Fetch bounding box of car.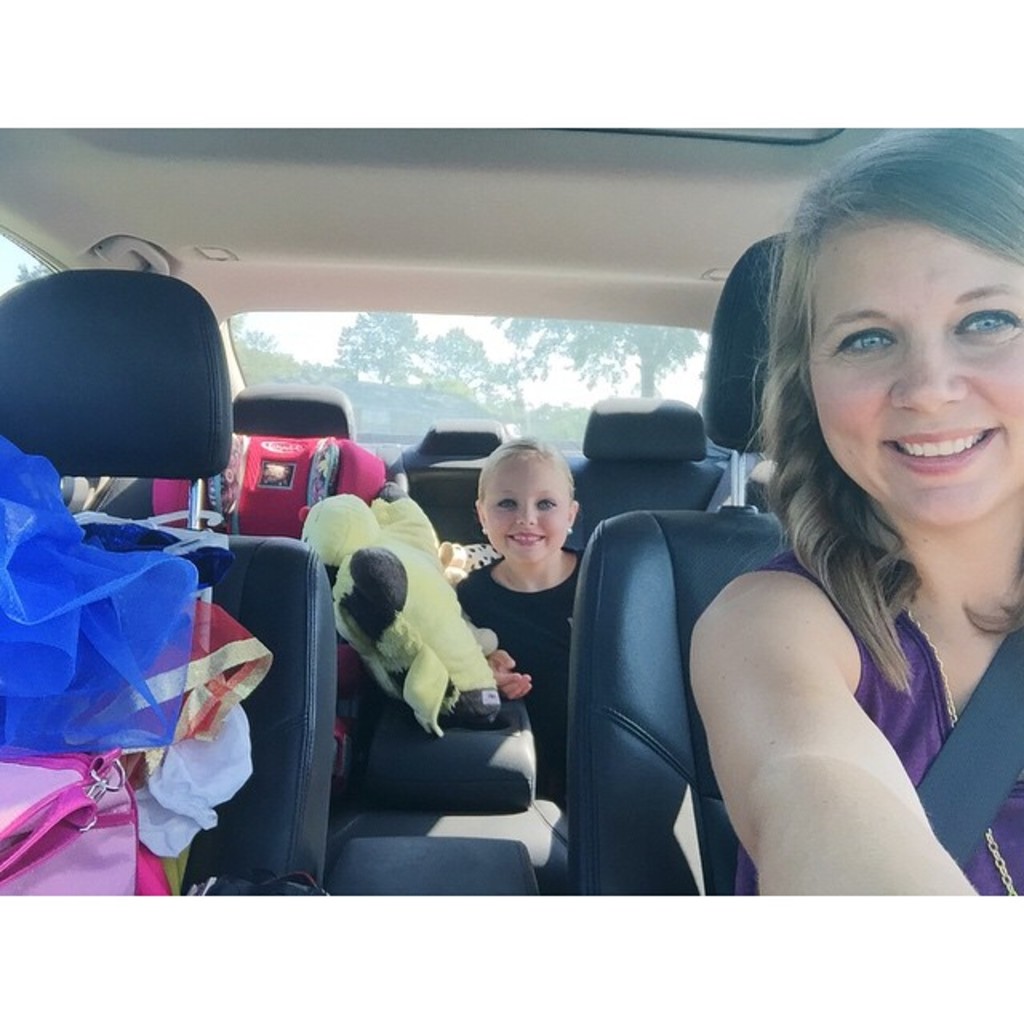
Bbox: box(0, 126, 1022, 896).
